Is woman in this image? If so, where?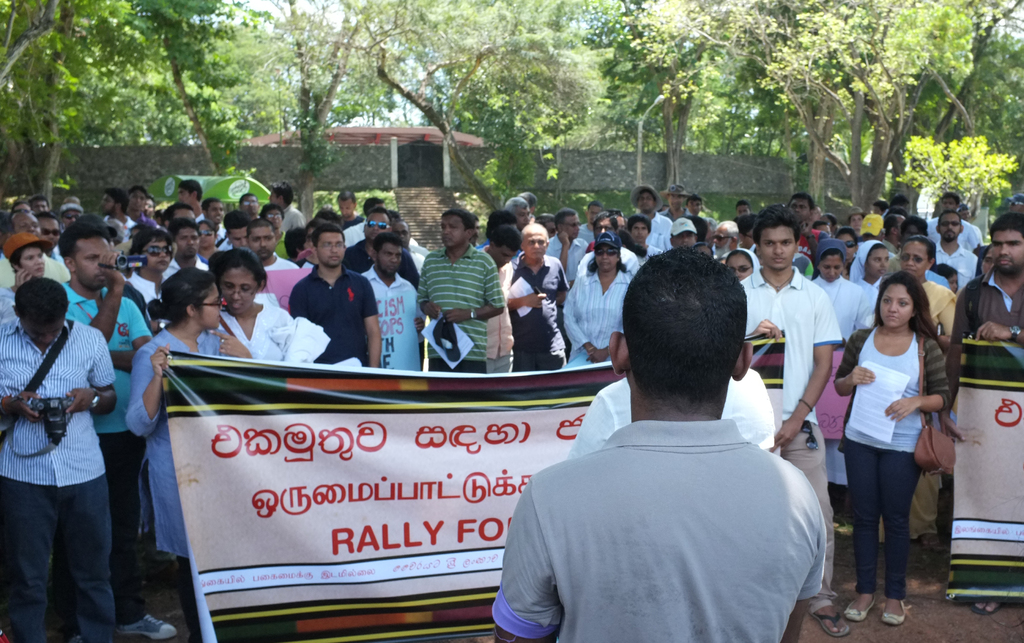
Yes, at bbox=[202, 246, 296, 368].
